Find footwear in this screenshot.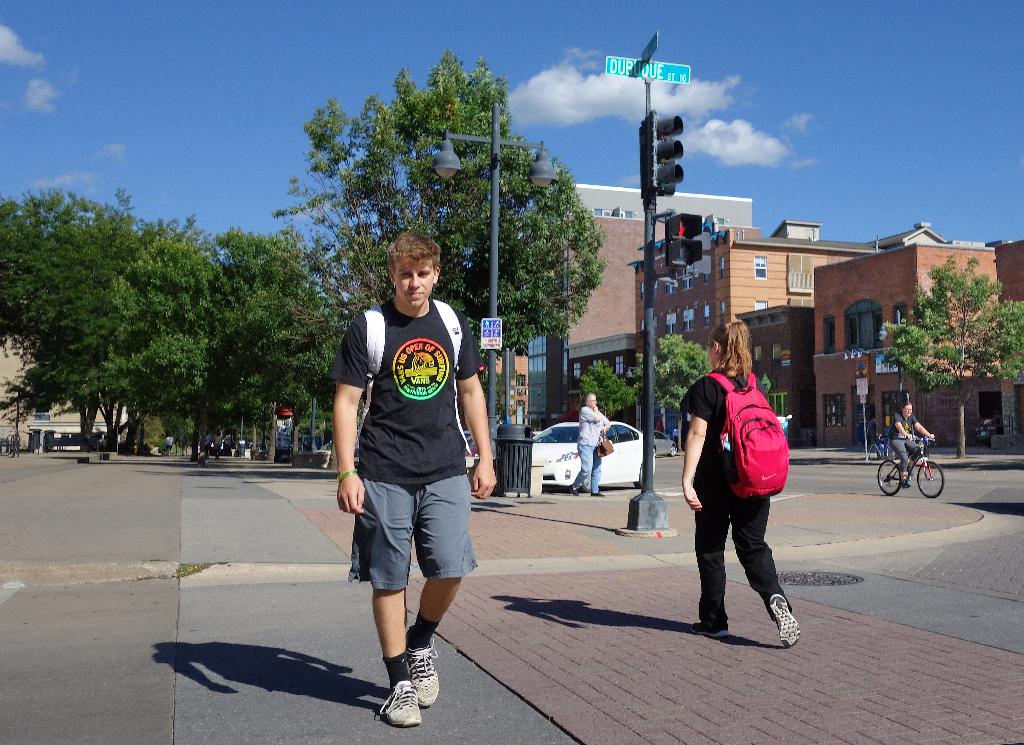
The bounding box for footwear is x1=566, y1=483, x2=581, y2=495.
